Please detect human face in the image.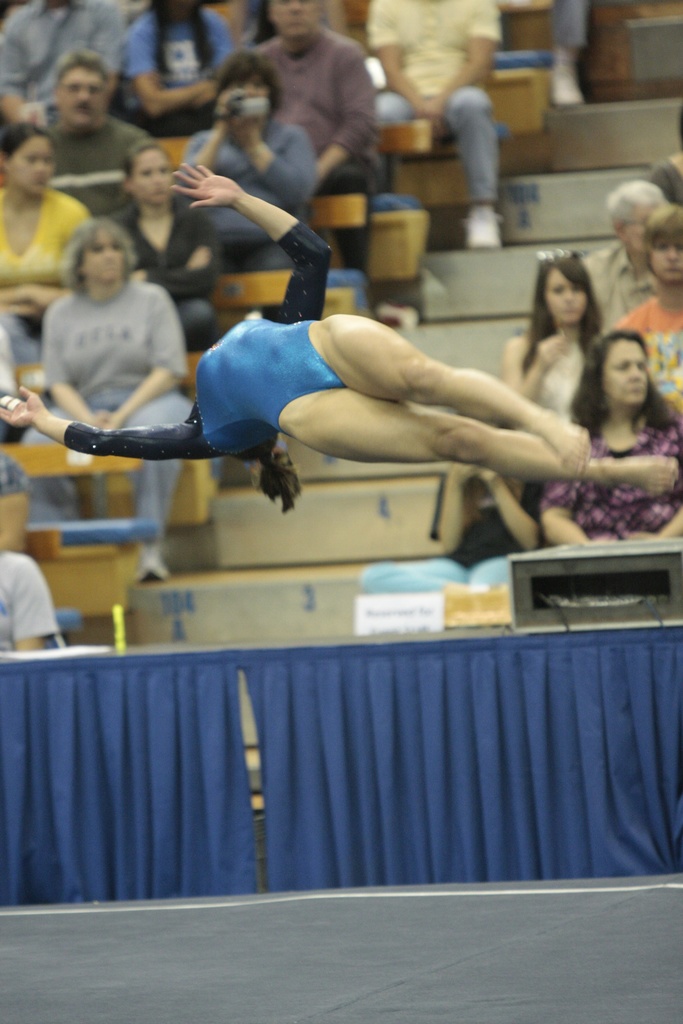
box=[268, 0, 313, 39].
